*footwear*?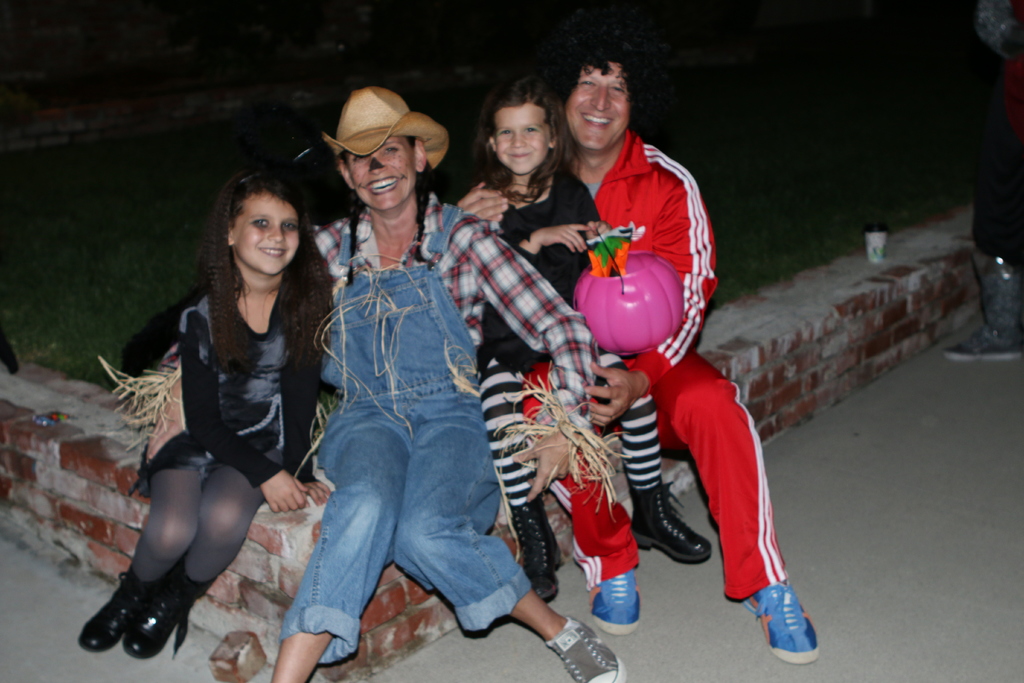
588, 570, 641, 638
